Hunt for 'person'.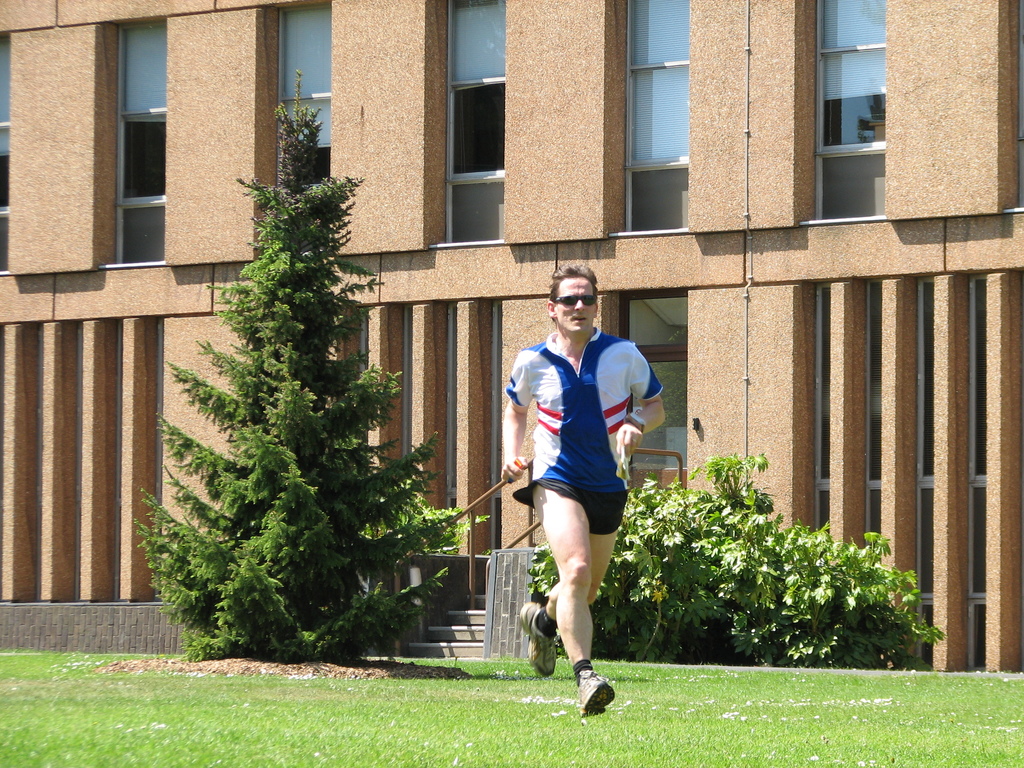
Hunted down at box(493, 260, 668, 720).
